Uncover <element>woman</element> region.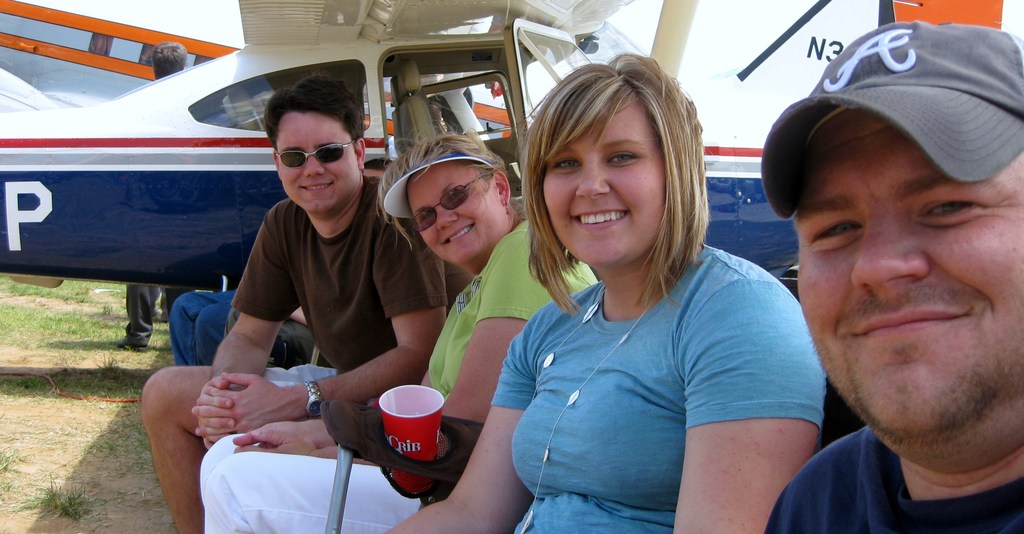
Uncovered: bbox(439, 54, 816, 525).
